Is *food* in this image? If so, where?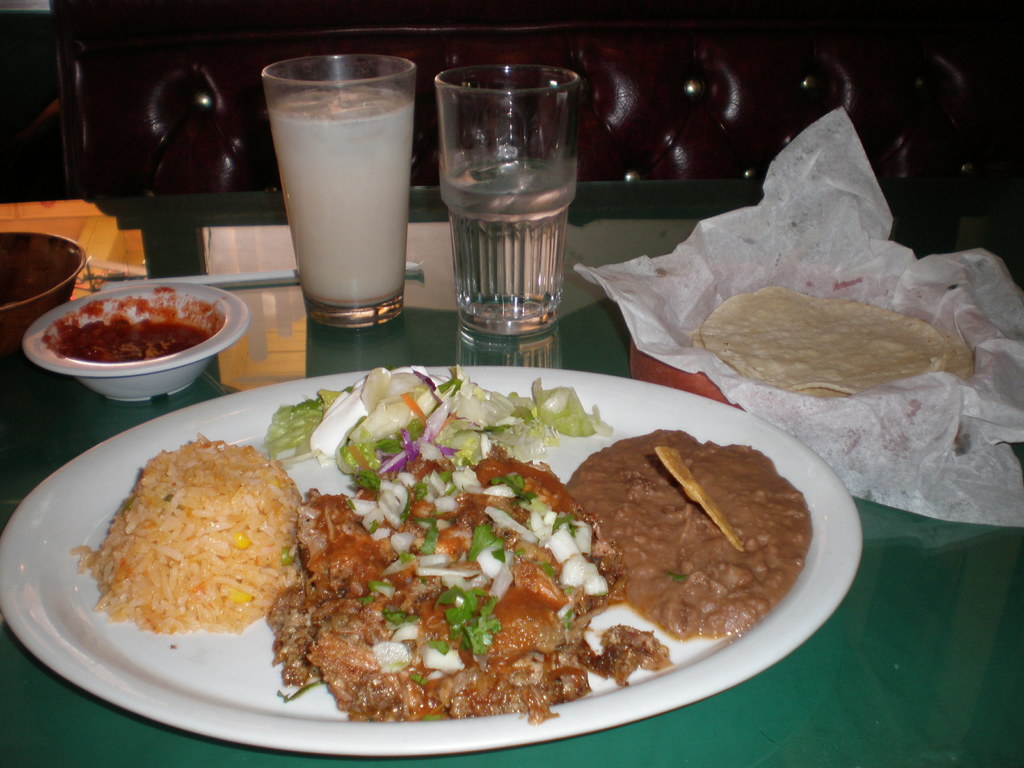
Yes, at x1=259, y1=364, x2=814, y2=726.
